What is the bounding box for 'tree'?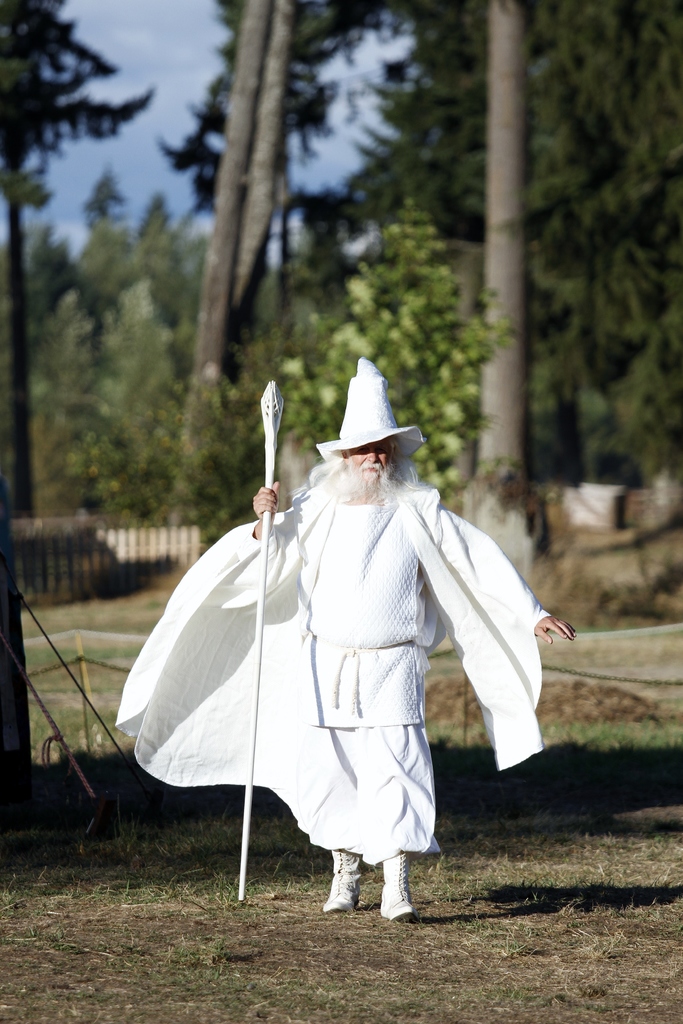
(left=0, top=0, right=157, bottom=511).
